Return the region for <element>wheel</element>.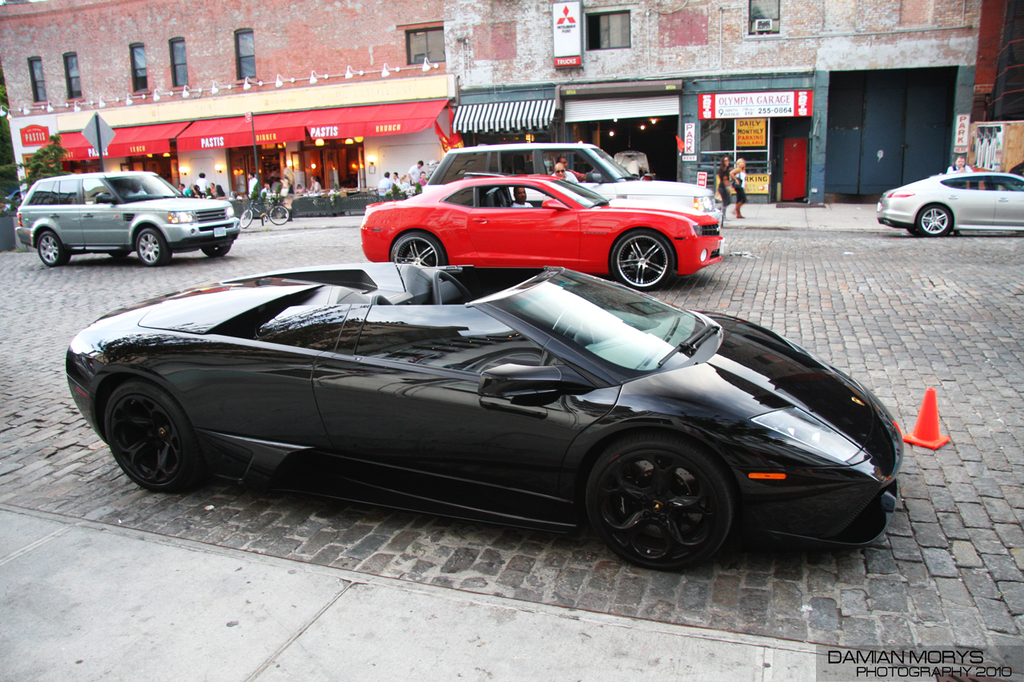
[x1=39, y1=227, x2=68, y2=268].
